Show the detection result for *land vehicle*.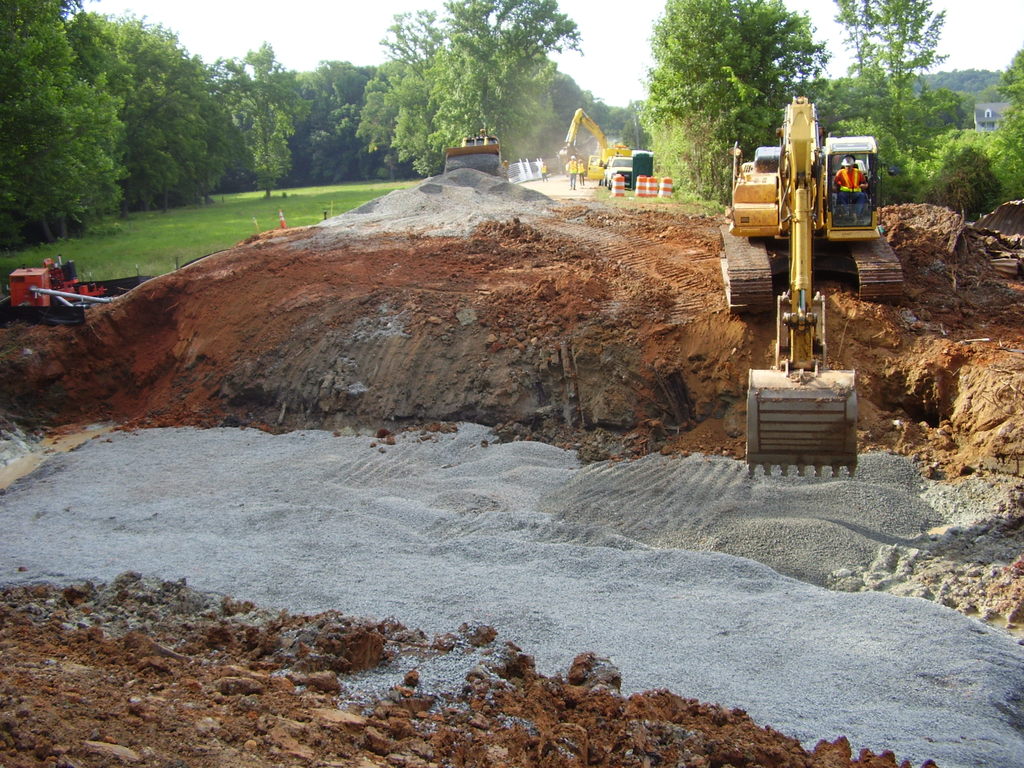
(609, 152, 634, 182).
